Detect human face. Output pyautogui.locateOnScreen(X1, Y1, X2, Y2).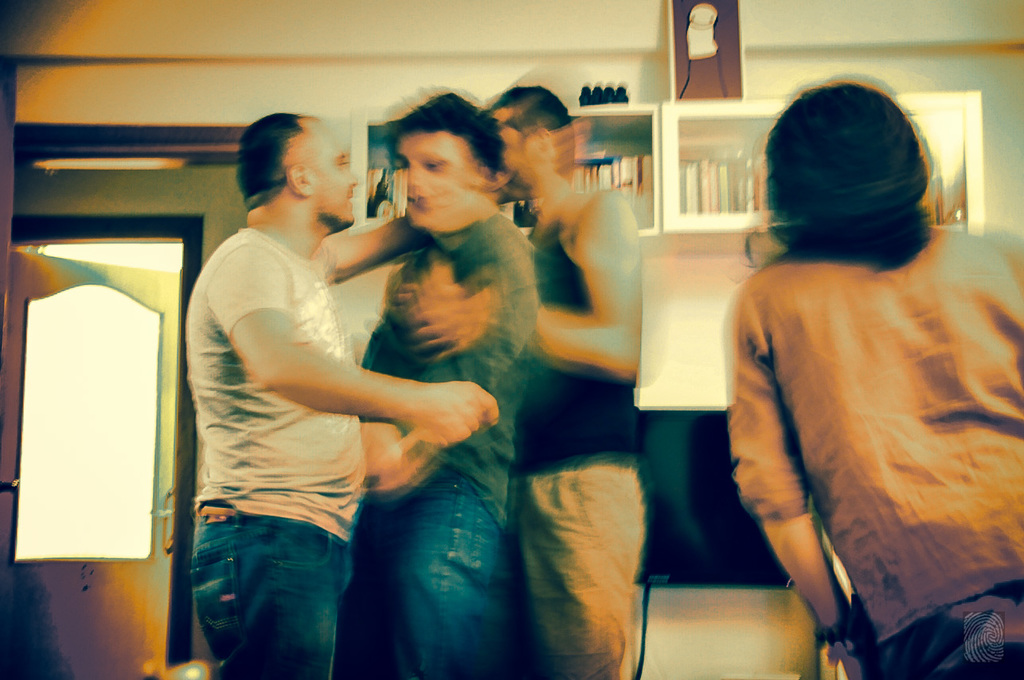
pyautogui.locateOnScreen(310, 126, 358, 229).
